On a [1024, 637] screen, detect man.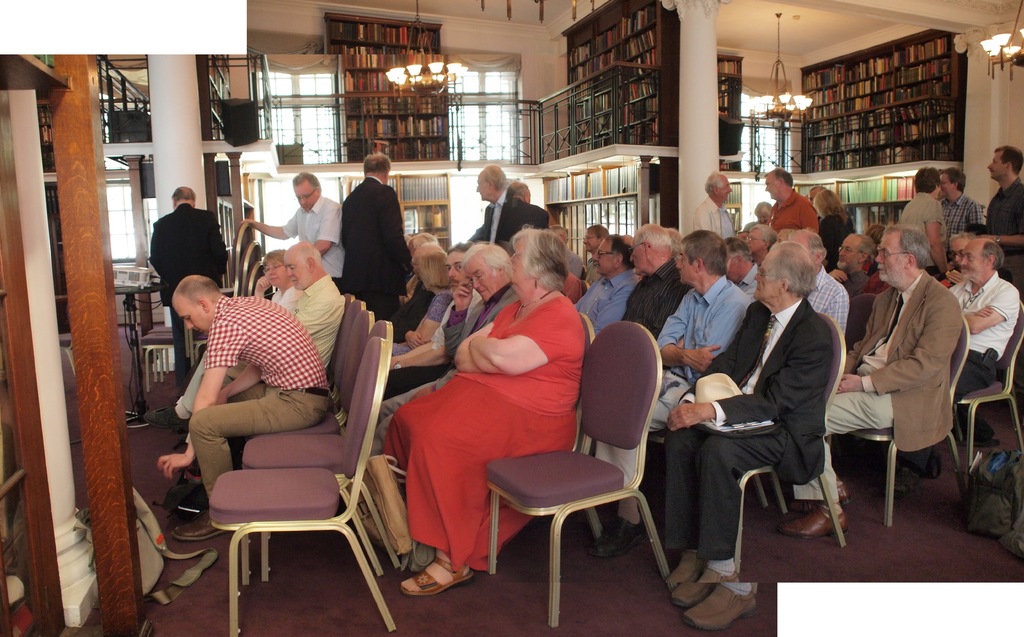
<region>290, 242, 348, 367</region>.
